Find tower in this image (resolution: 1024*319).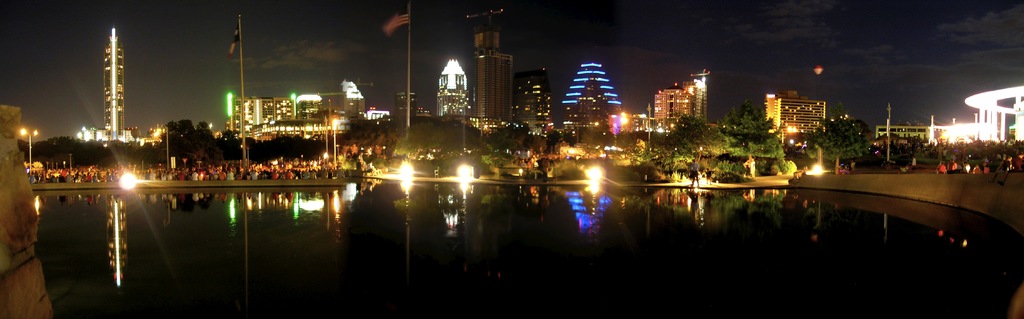
762,91,821,137.
